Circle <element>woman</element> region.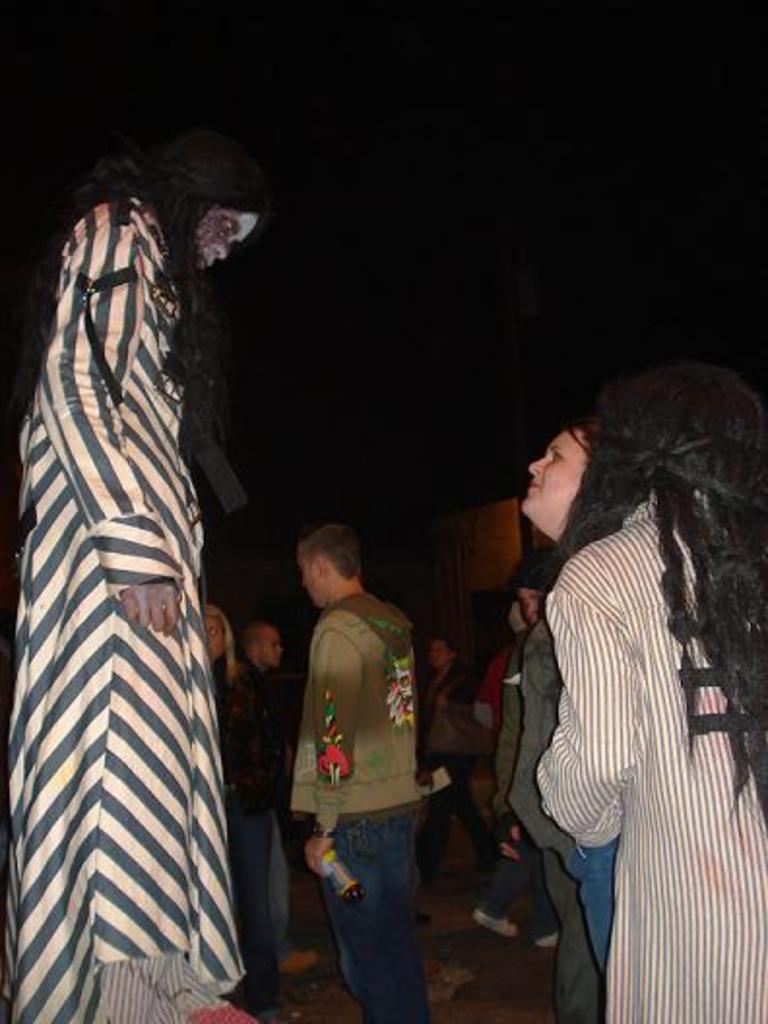
Region: bbox=(493, 421, 609, 1022).
